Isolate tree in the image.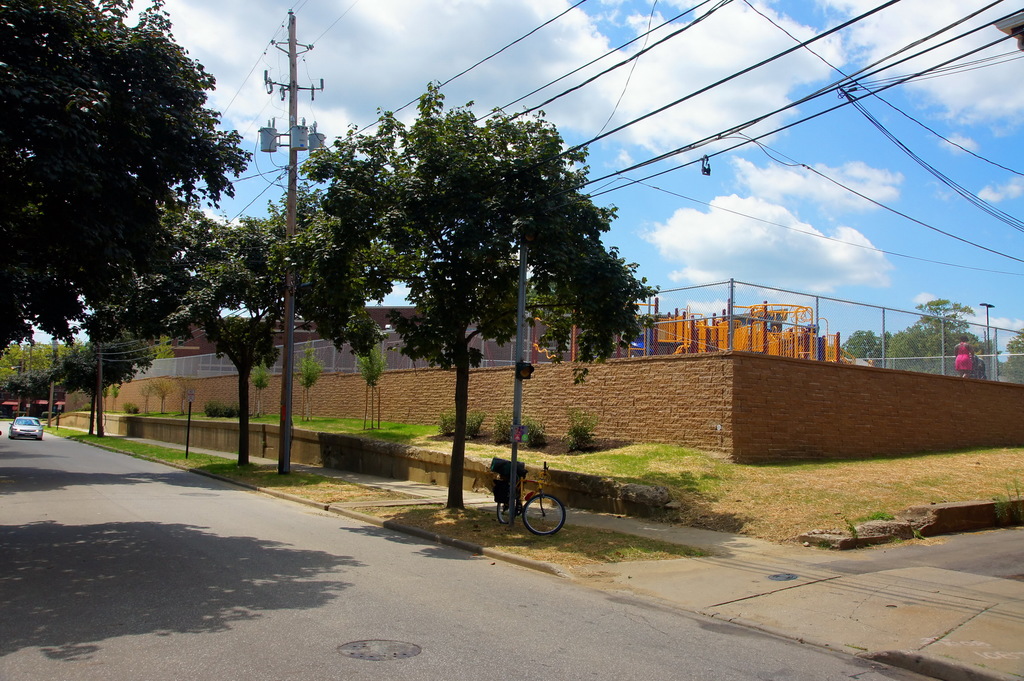
Isolated region: l=283, t=65, r=641, b=445.
